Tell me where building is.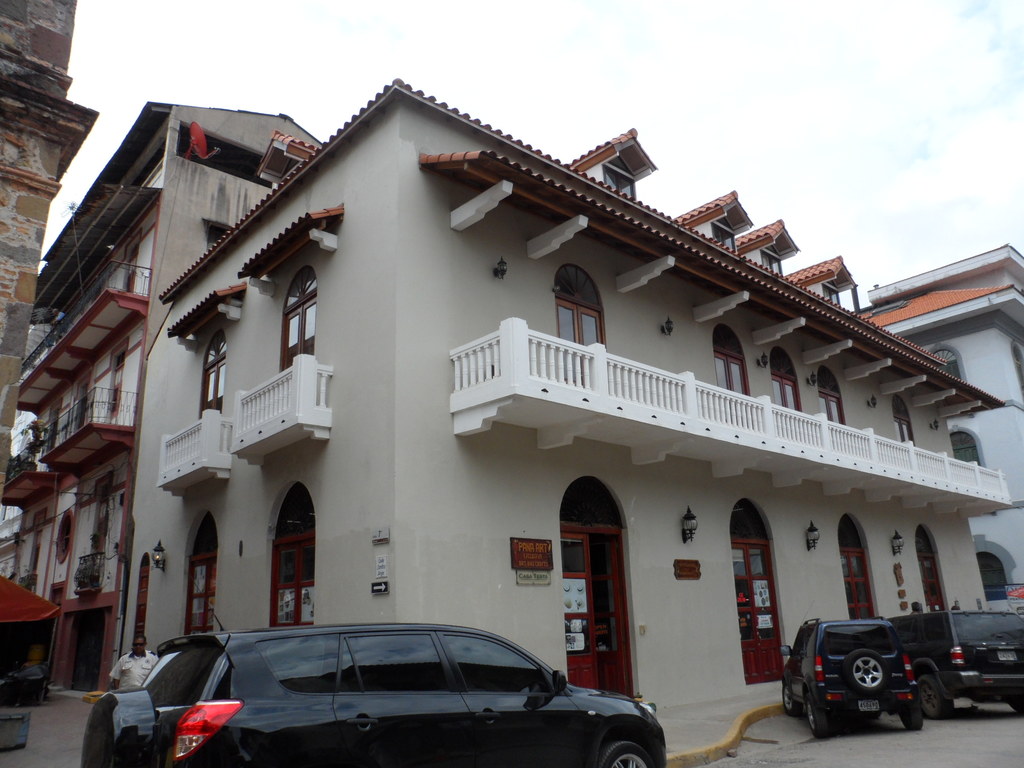
building is at box=[0, 92, 175, 691].
